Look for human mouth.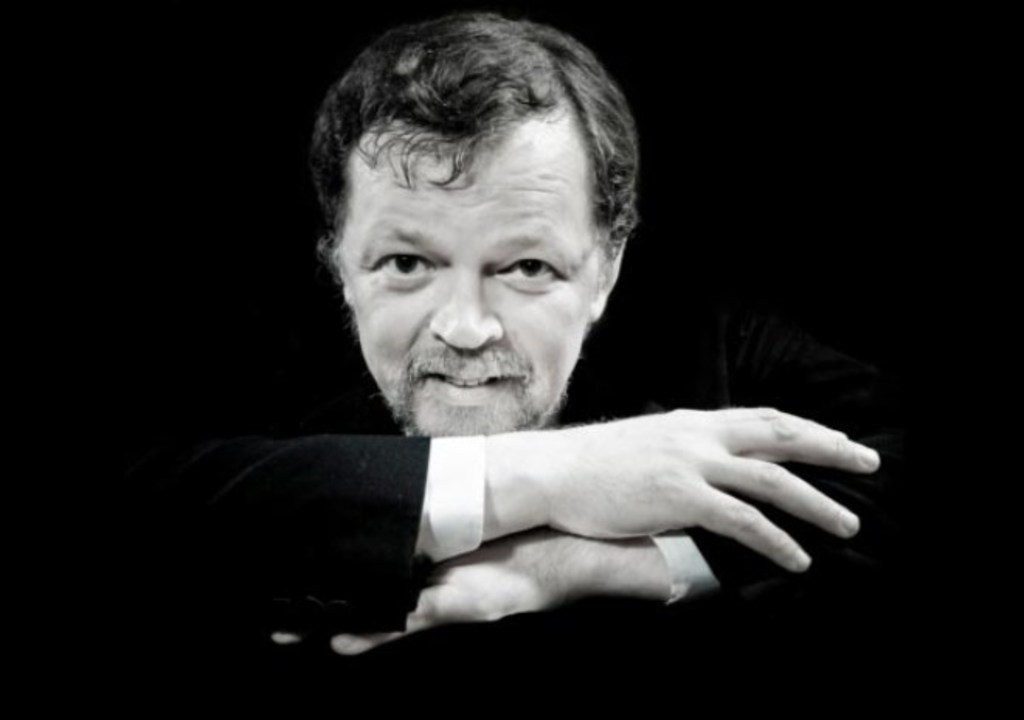
Found: [417,371,517,405].
